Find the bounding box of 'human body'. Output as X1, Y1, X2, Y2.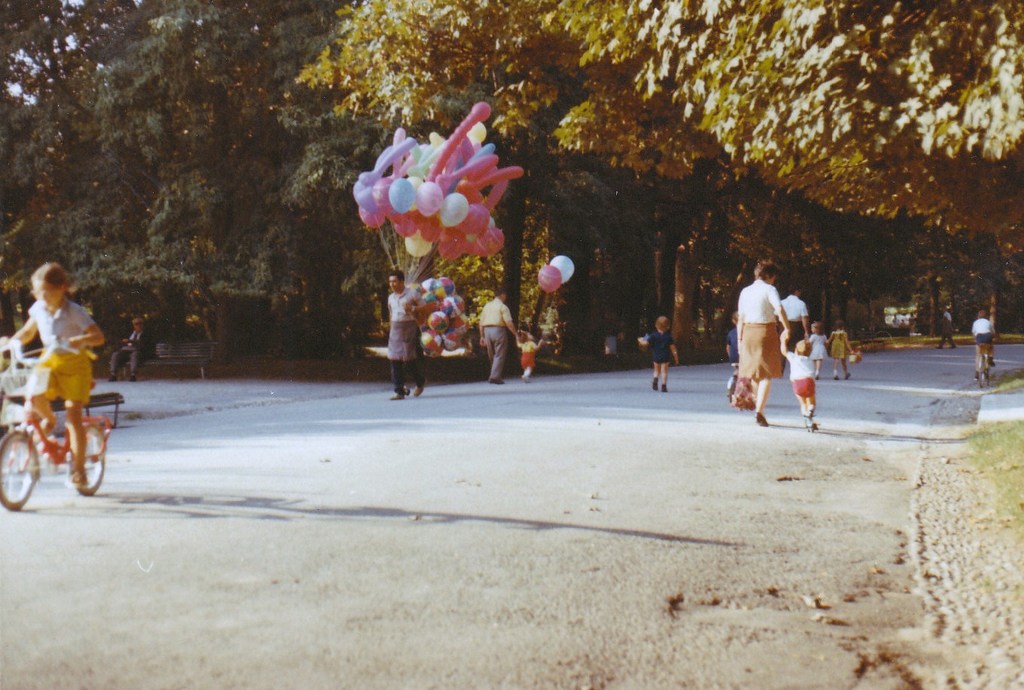
810, 334, 830, 377.
